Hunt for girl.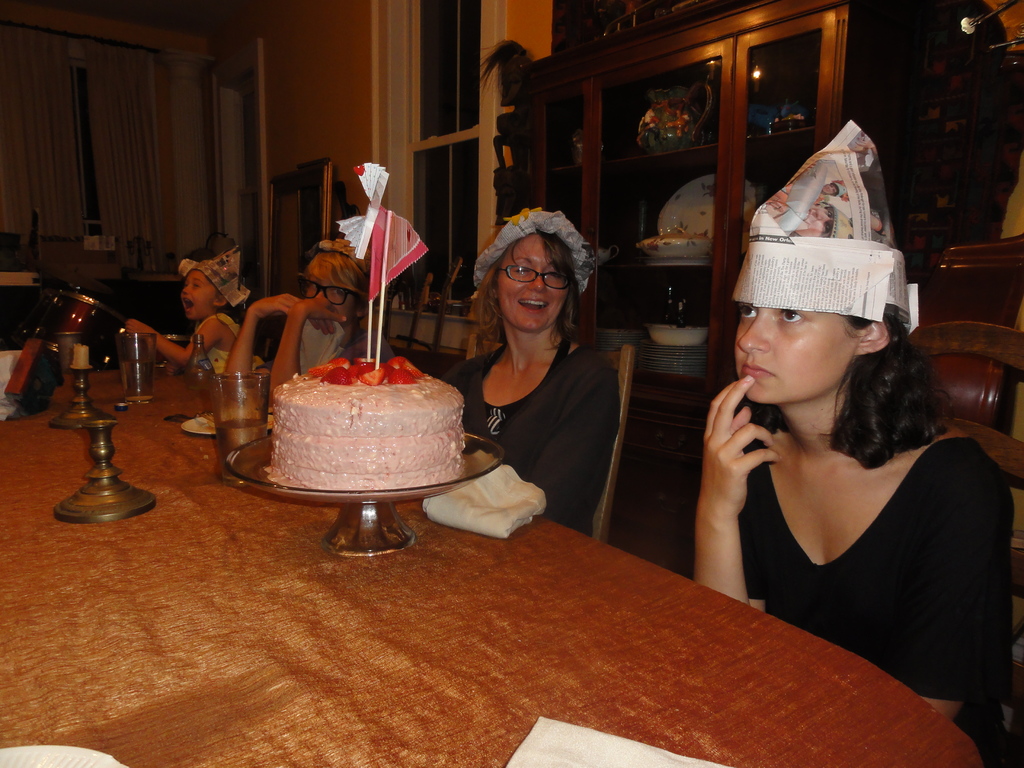
Hunted down at <box>694,118,1016,721</box>.
